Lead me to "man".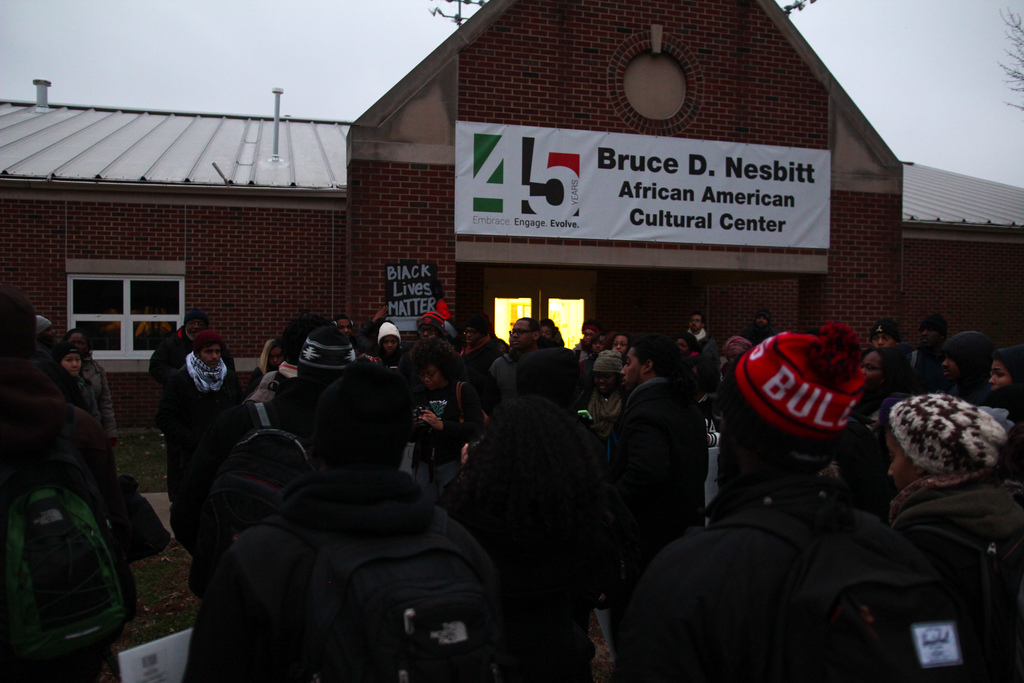
Lead to <box>491,316,543,384</box>.
